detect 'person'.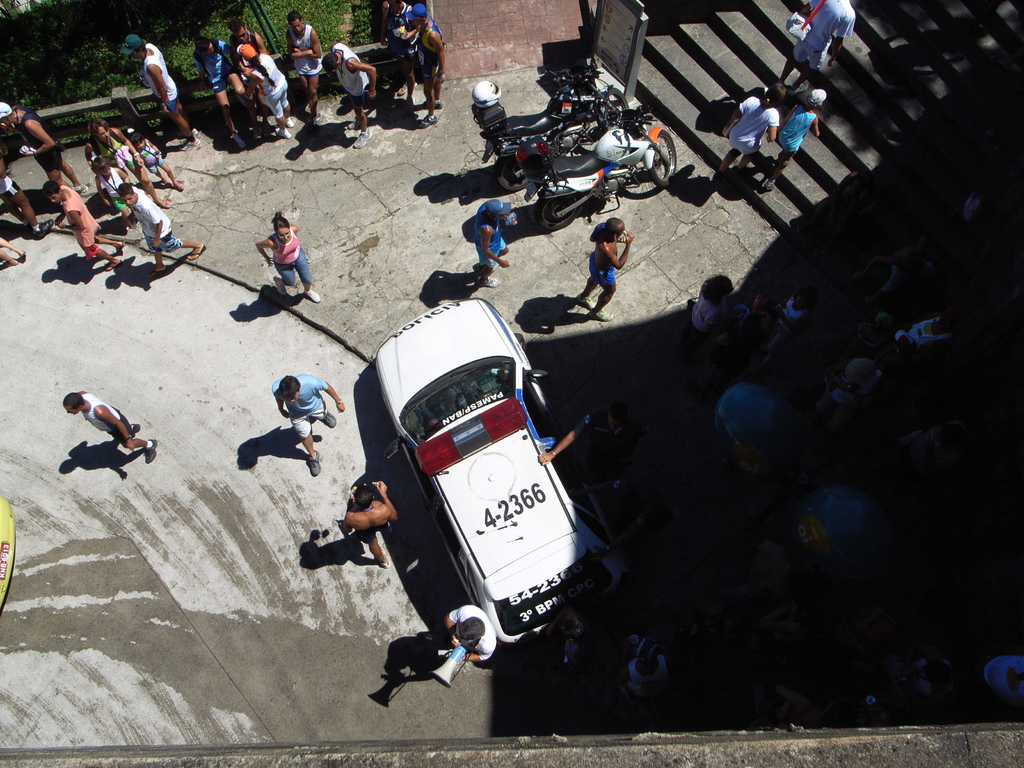
Detected at Rect(123, 33, 198, 146).
